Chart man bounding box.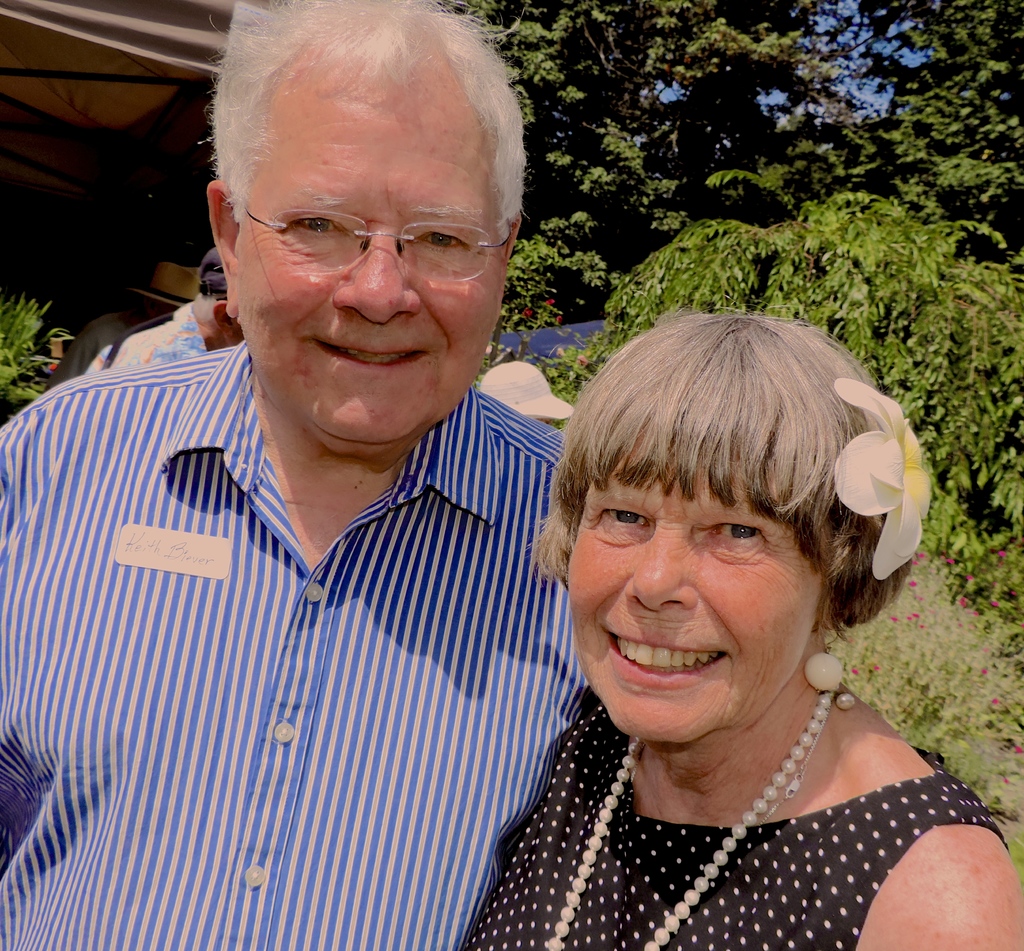
Charted: rect(85, 242, 244, 375).
